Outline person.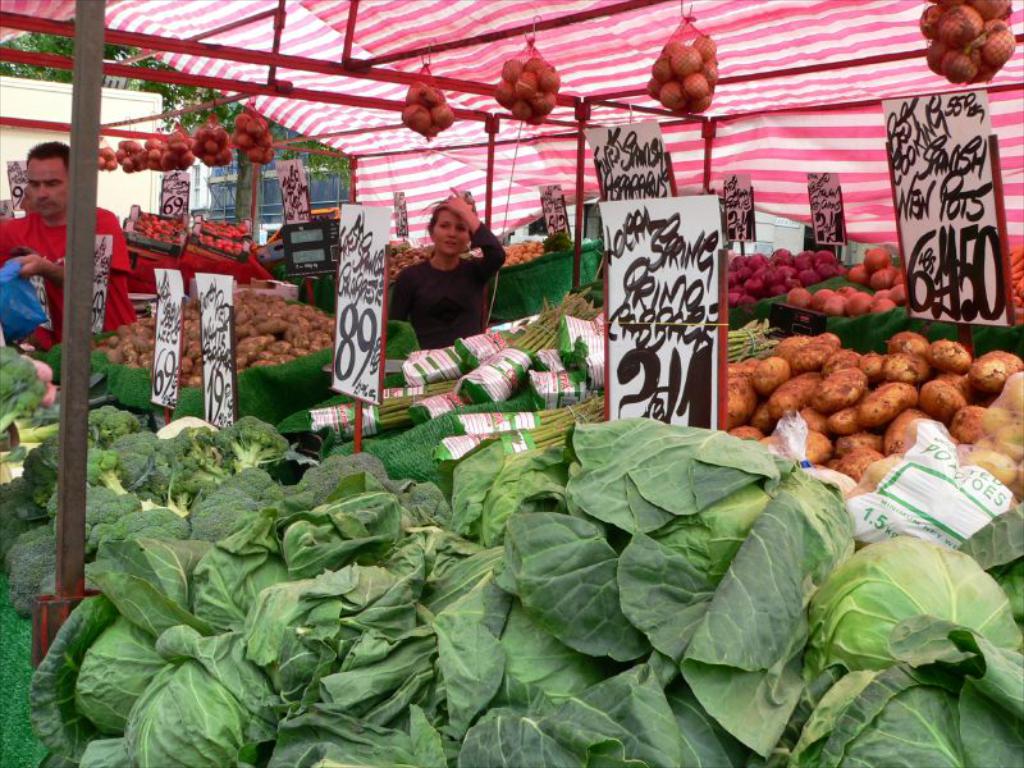
Outline: bbox=[390, 182, 513, 349].
